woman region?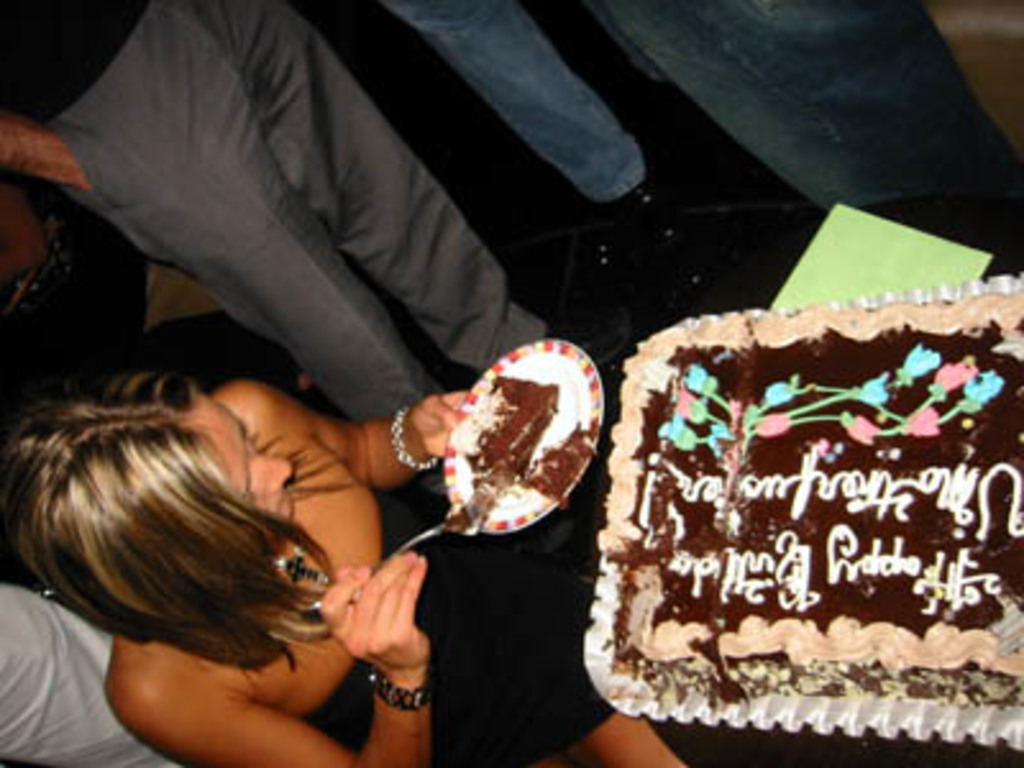
box(3, 371, 699, 765)
